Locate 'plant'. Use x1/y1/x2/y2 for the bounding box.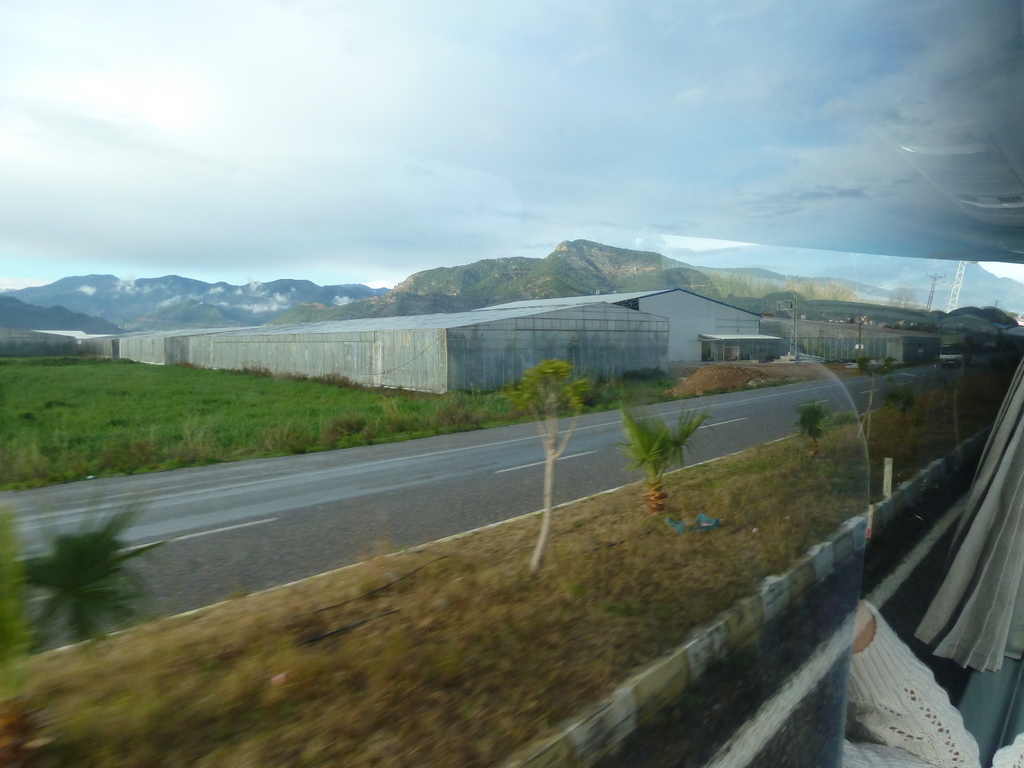
513/353/584/567.
